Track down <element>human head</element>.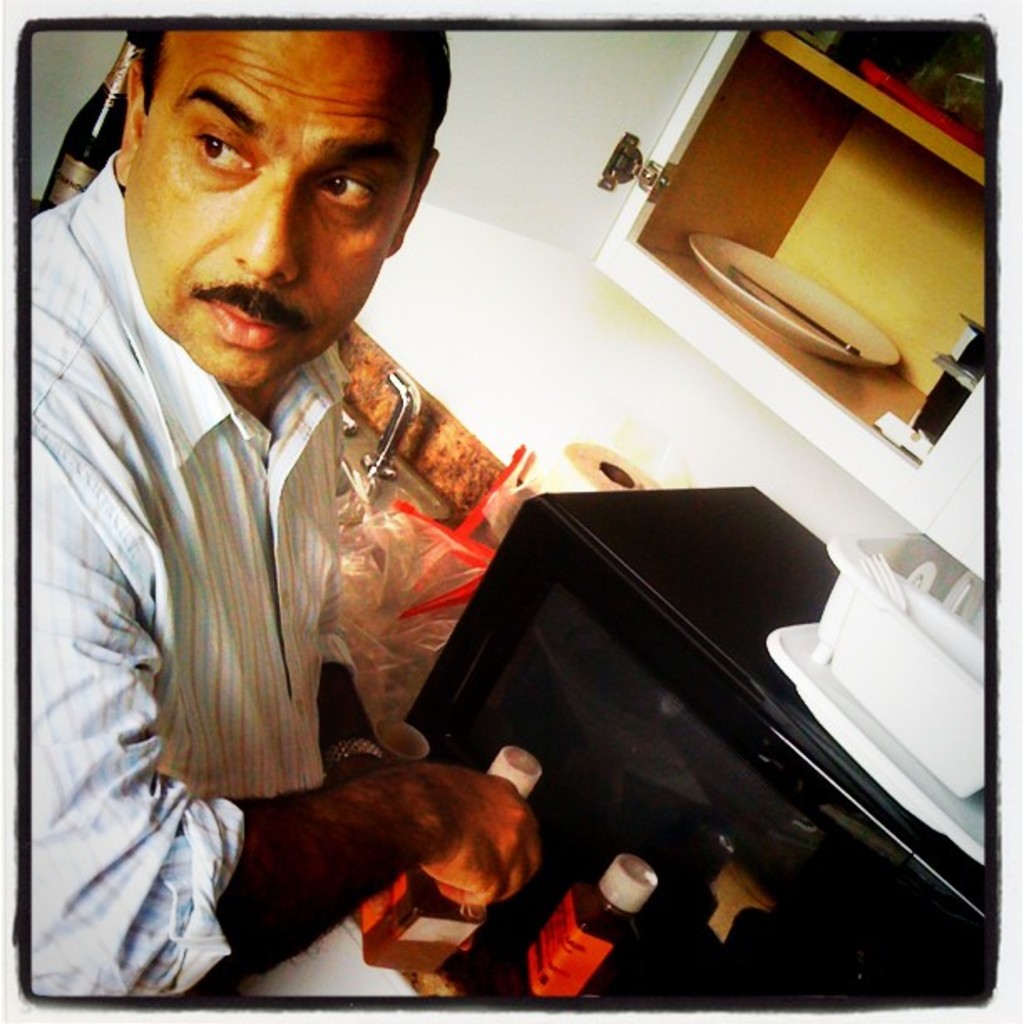
Tracked to pyautogui.locateOnScreen(112, 0, 452, 380).
